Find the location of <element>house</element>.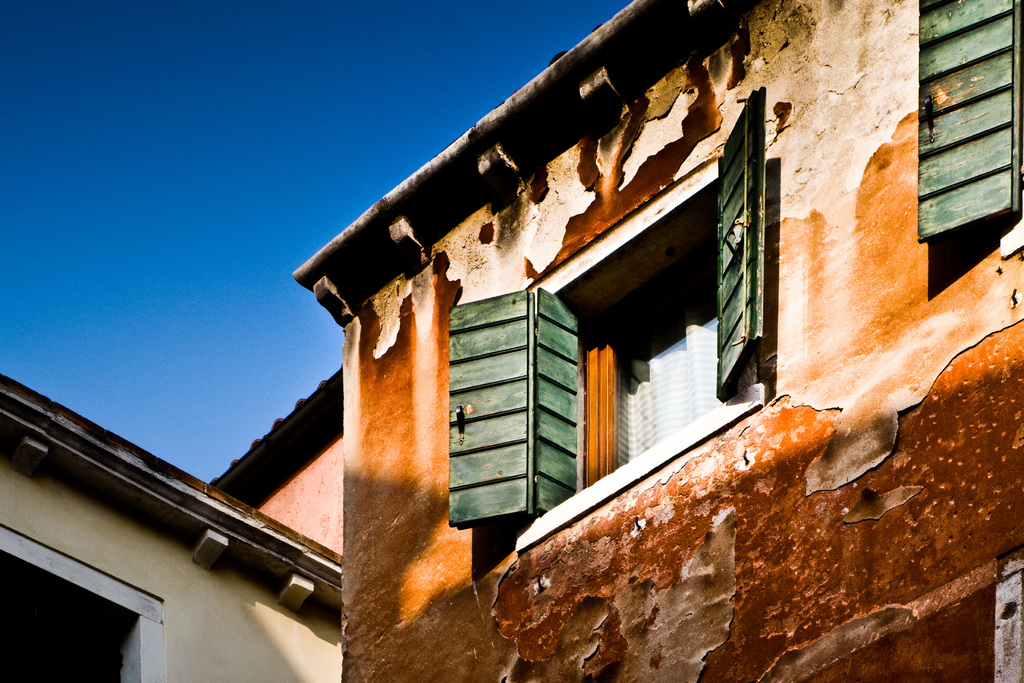
Location: rect(0, 374, 348, 682).
